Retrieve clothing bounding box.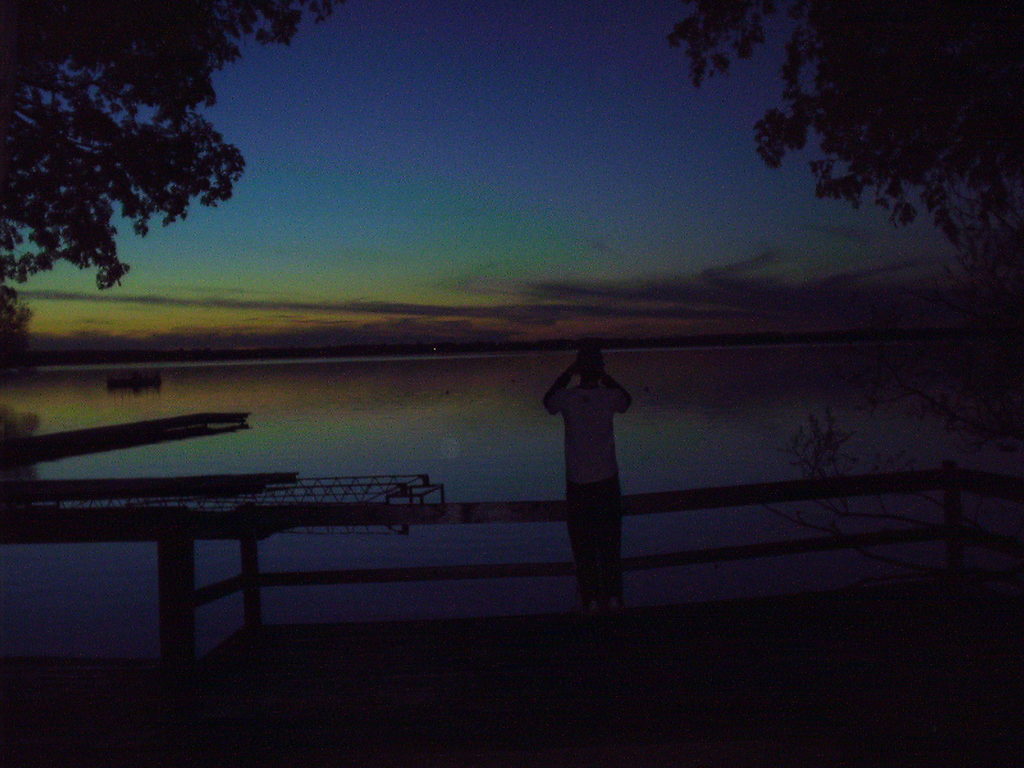
Bounding box: 528 377 651 583.
